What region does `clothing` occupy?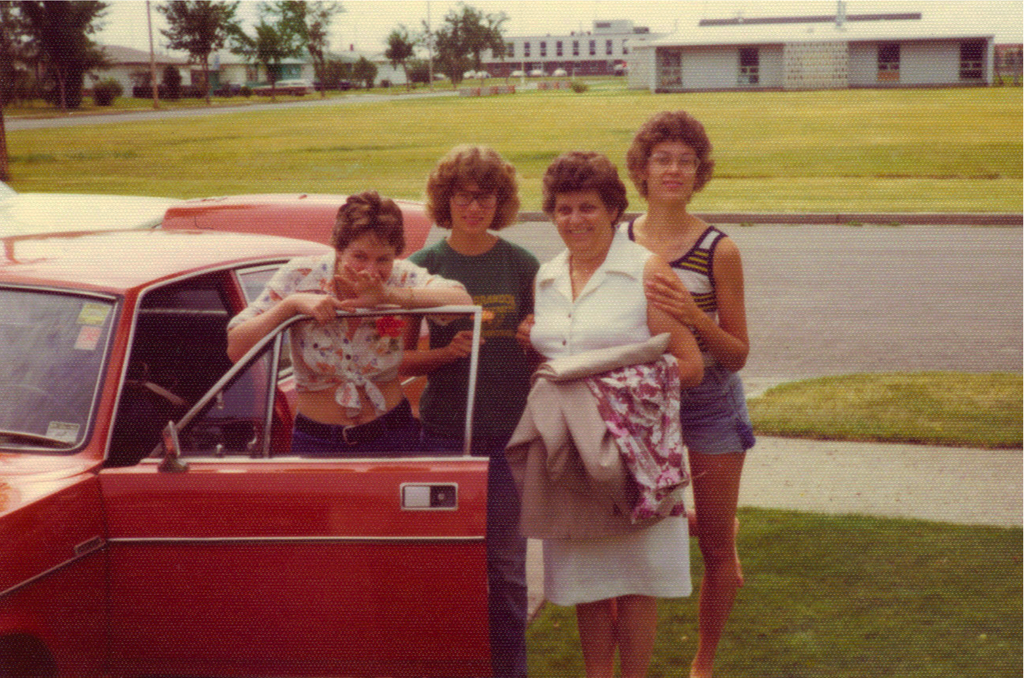
detection(232, 255, 472, 416).
